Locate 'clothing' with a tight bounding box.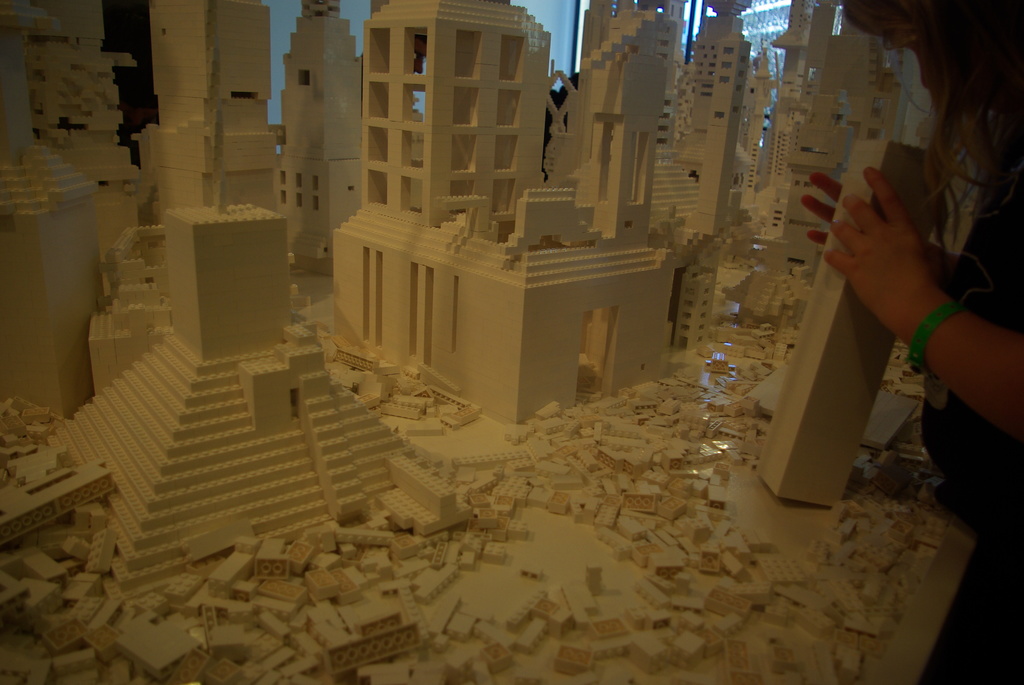
Rect(922, 108, 1021, 622).
